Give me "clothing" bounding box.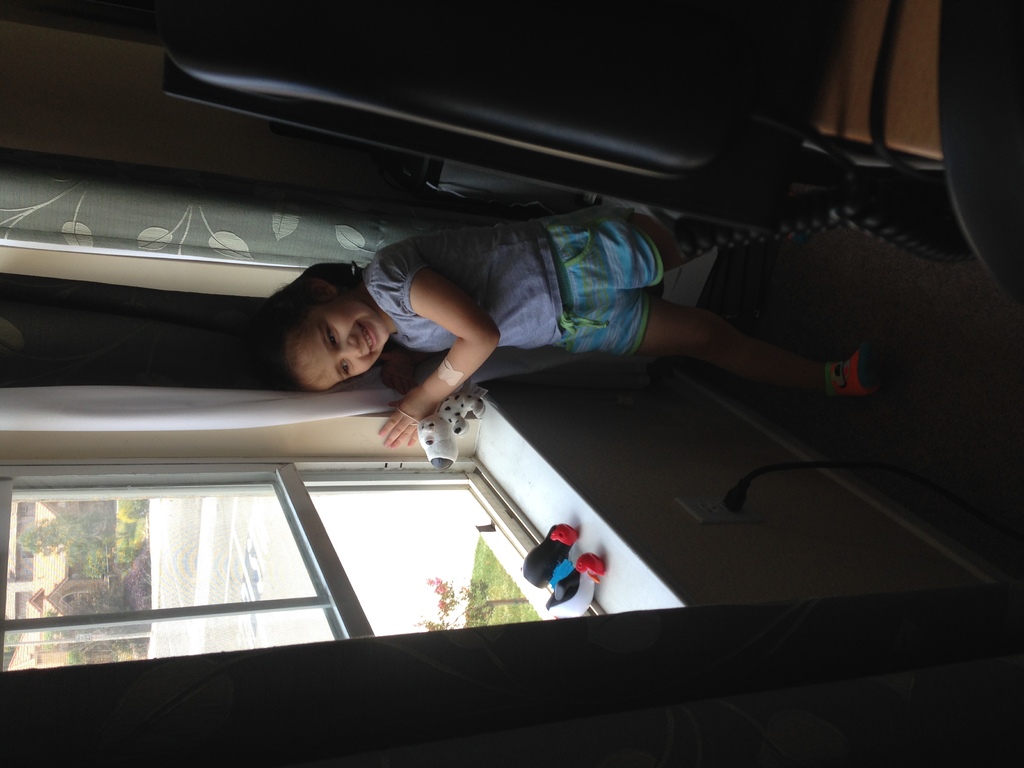
<box>363,206,664,353</box>.
